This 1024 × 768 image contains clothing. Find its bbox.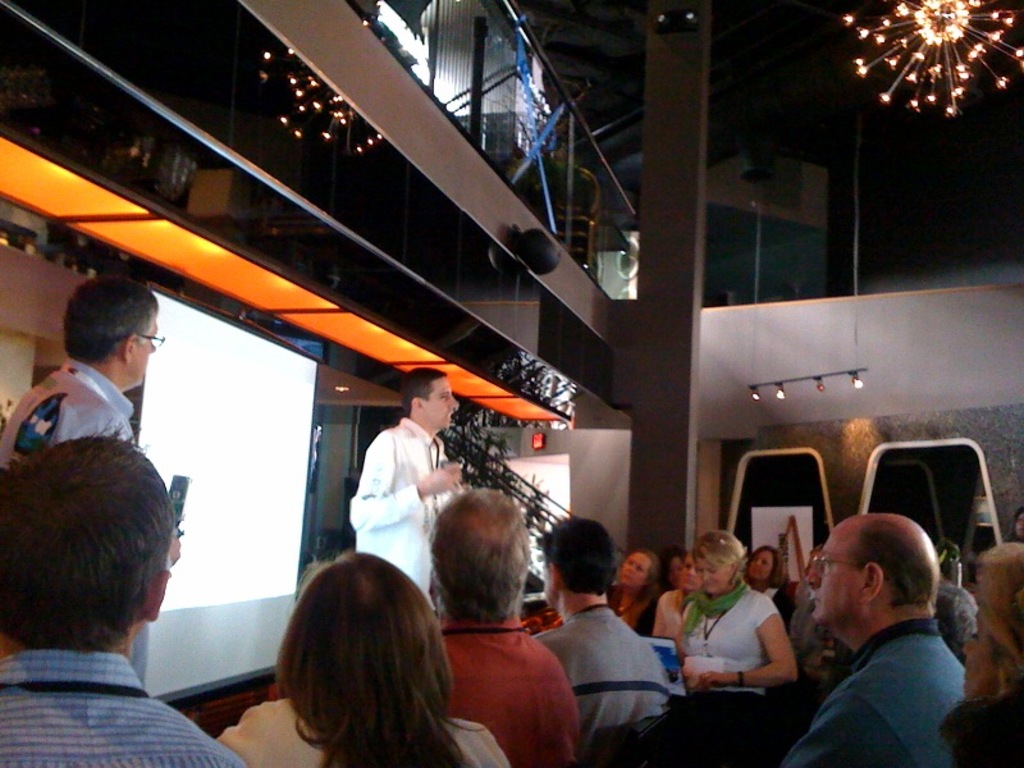
[209,692,511,767].
